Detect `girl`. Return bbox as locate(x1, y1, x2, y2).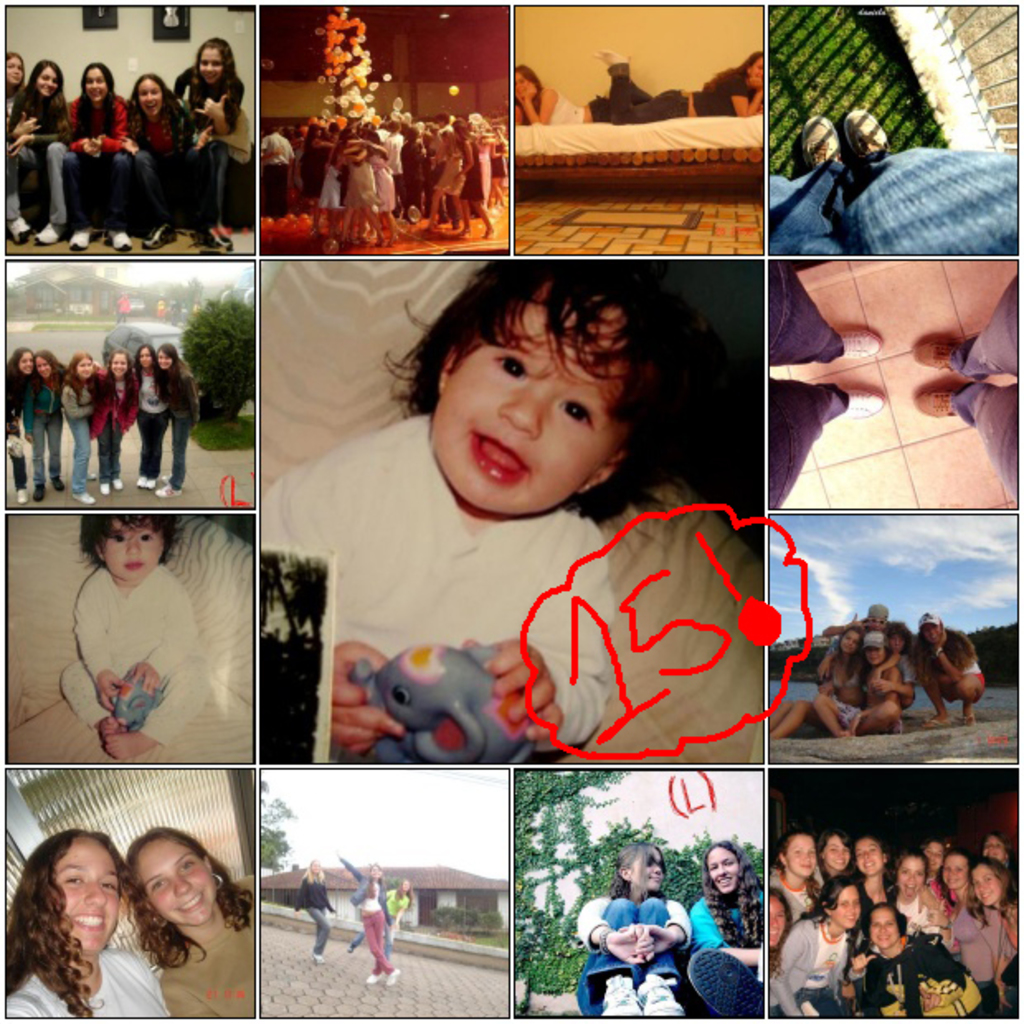
locate(514, 61, 649, 124).
